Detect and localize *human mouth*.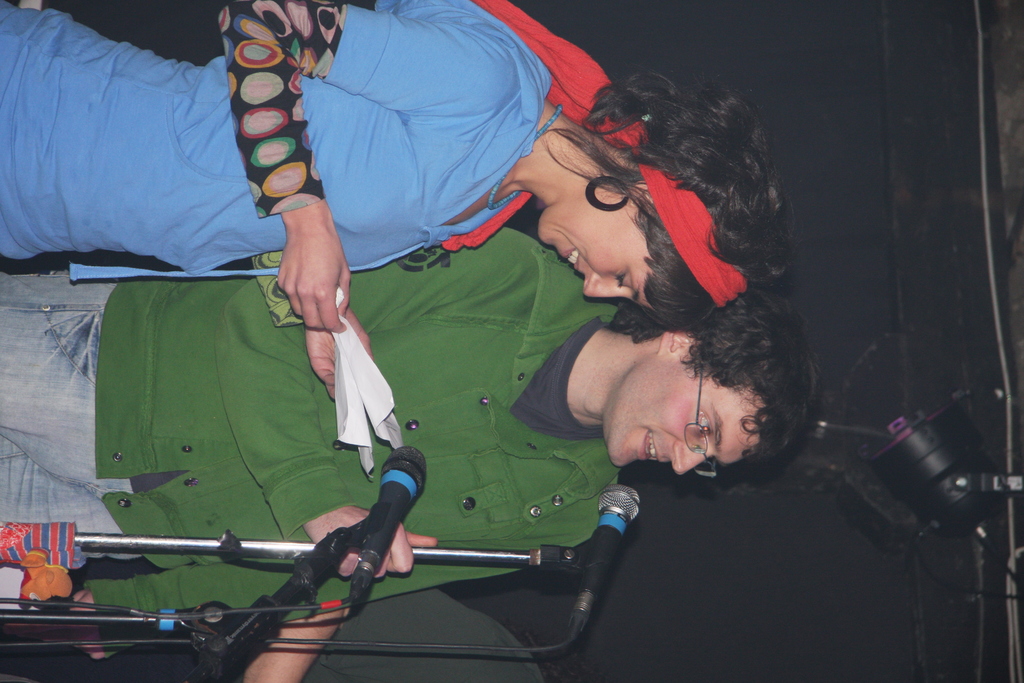
Localized at crop(561, 248, 584, 269).
